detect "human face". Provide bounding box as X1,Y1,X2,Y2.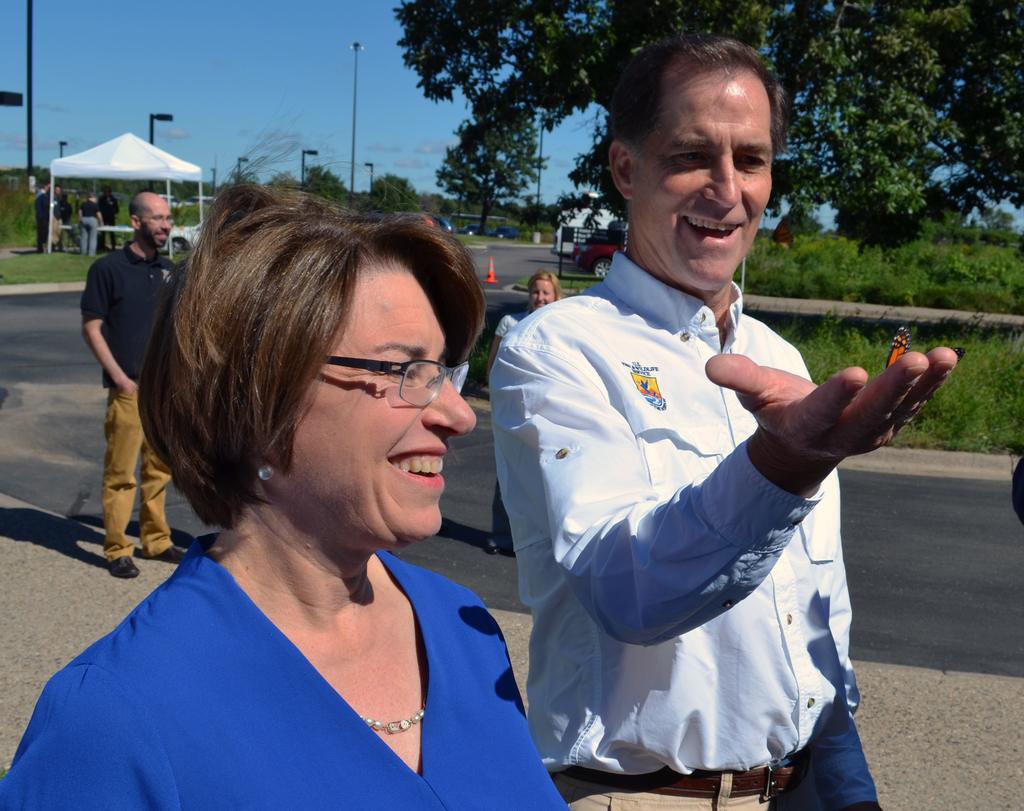
630,67,776,289.
